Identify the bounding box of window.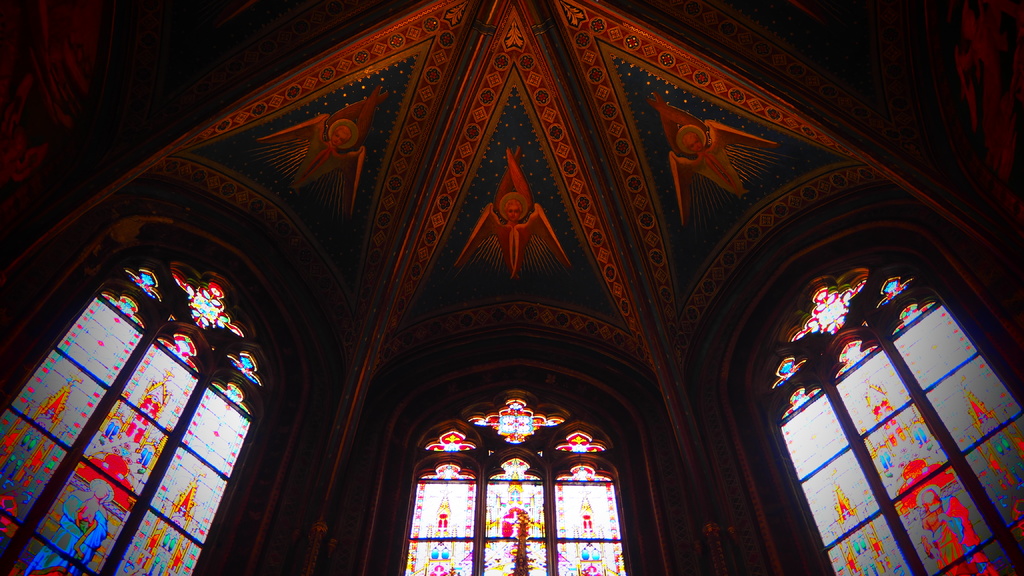
region(385, 382, 635, 575).
